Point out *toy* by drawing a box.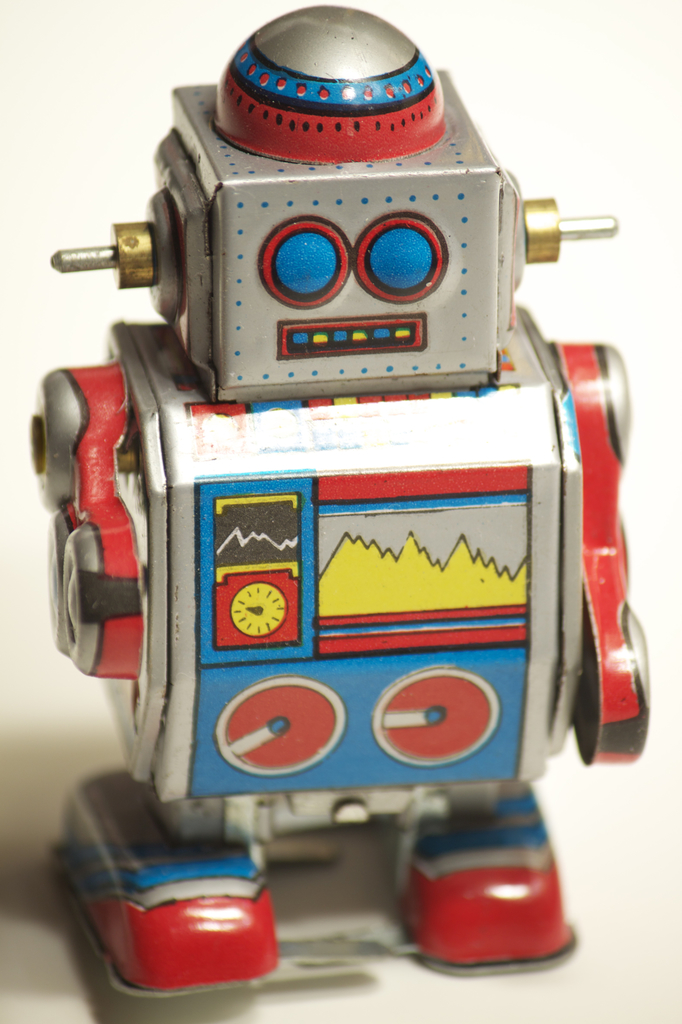
locate(0, 8, 671, 973).
